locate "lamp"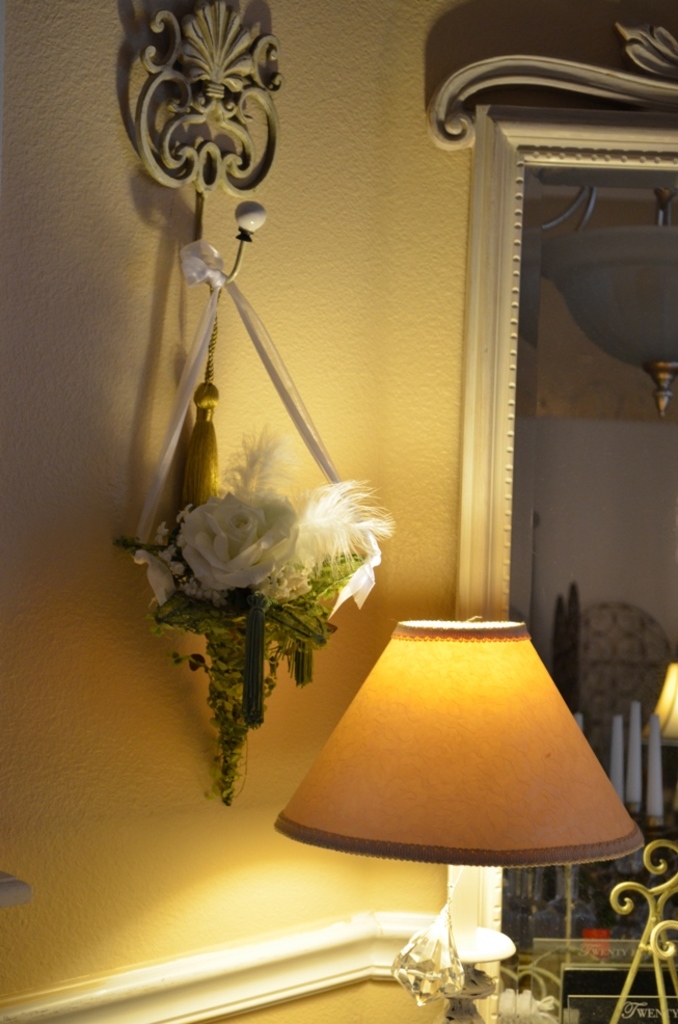
locate(303, 611, 647, 1023)
